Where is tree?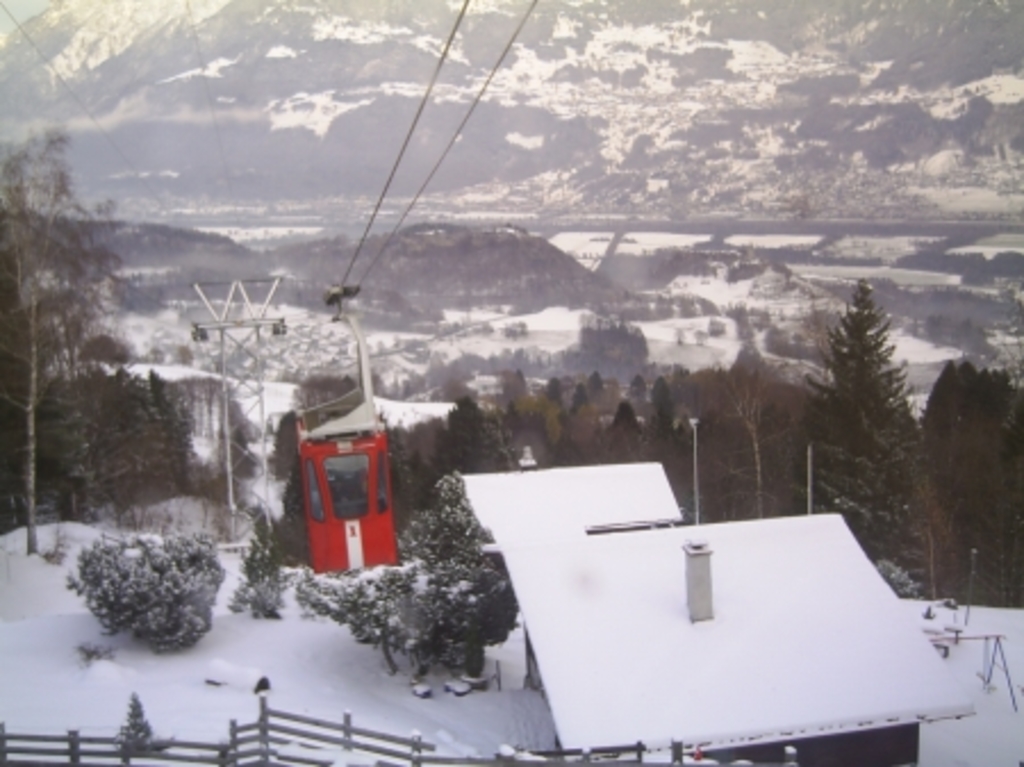
100:535:198:635.
